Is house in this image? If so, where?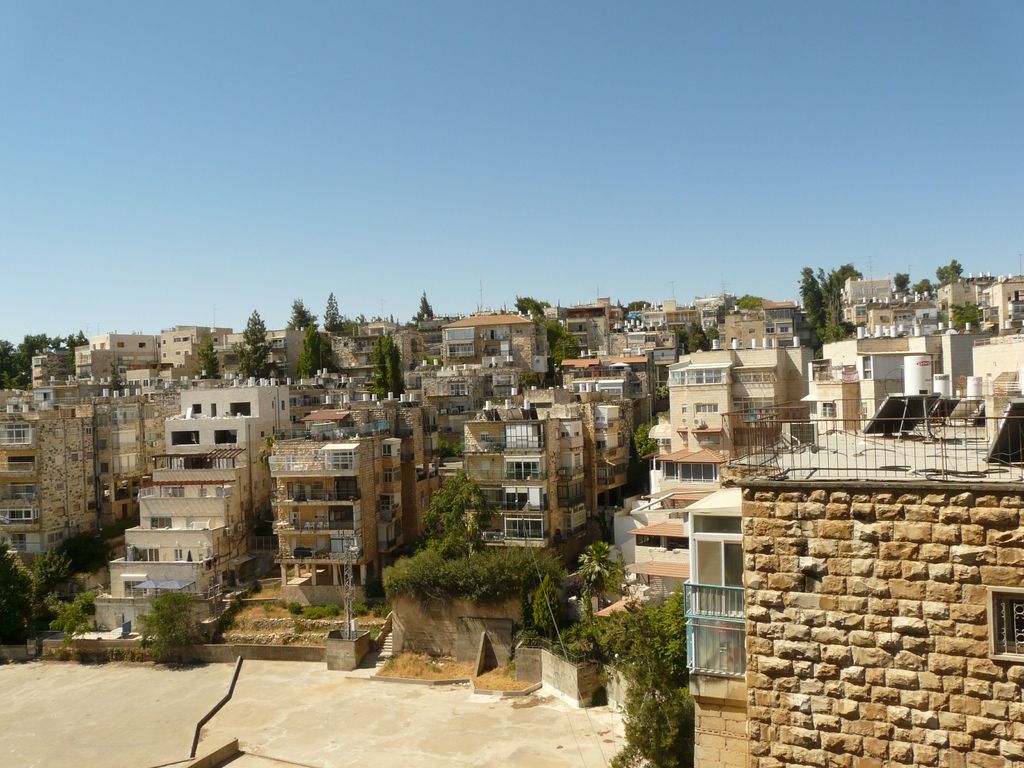
Yes, at {"x1": 572, "y1": 304, "x2": 653, "y2": 364}.
